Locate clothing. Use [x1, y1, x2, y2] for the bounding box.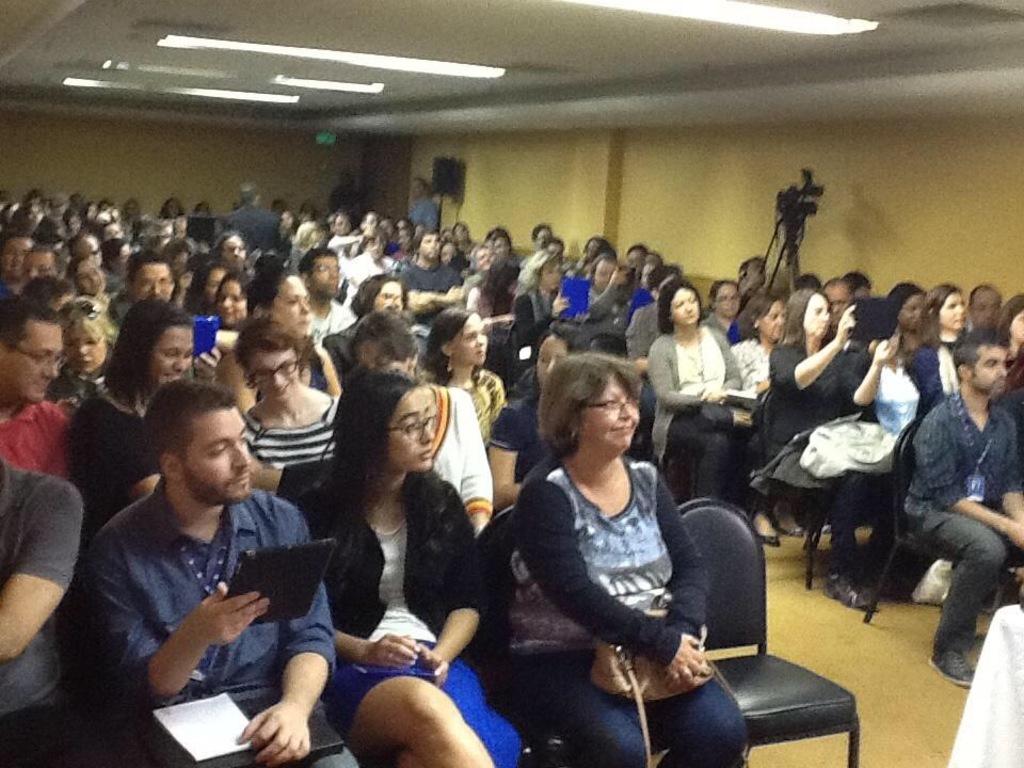
[626, 302, 661, 362].
